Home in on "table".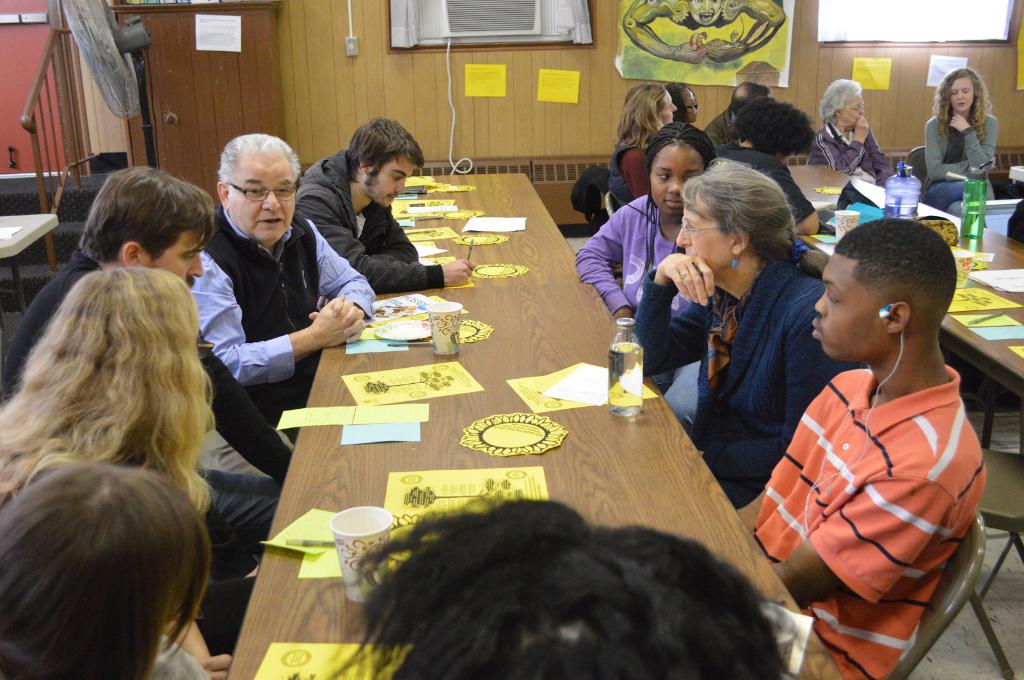
Homed in at select_region(801, 226, 1023, 466).
